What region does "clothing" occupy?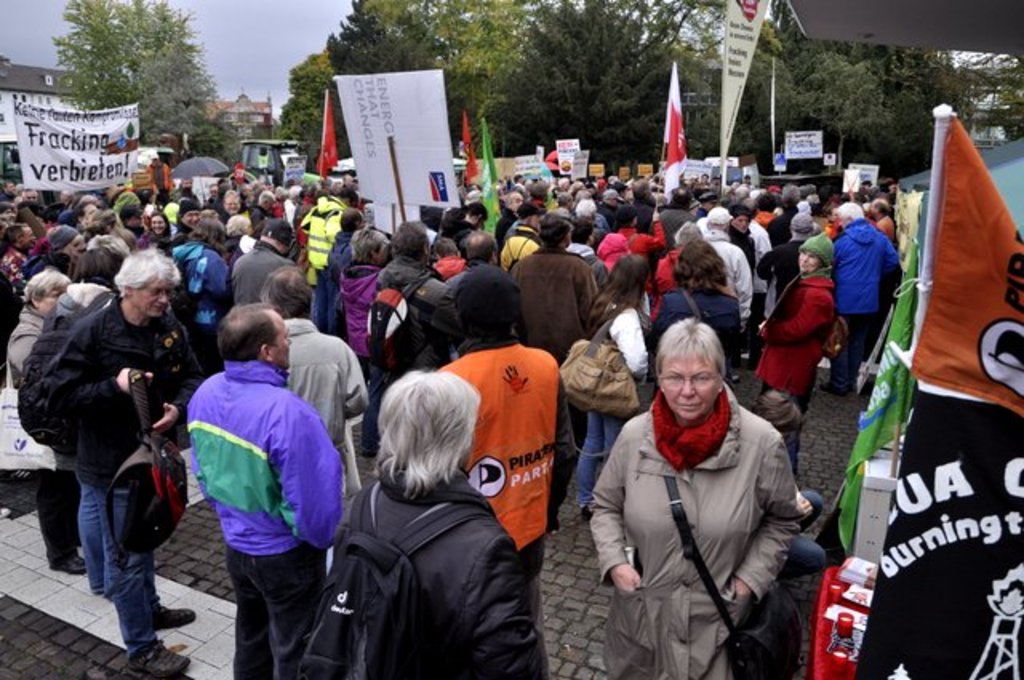
detection(746, 269, 843, 416).
